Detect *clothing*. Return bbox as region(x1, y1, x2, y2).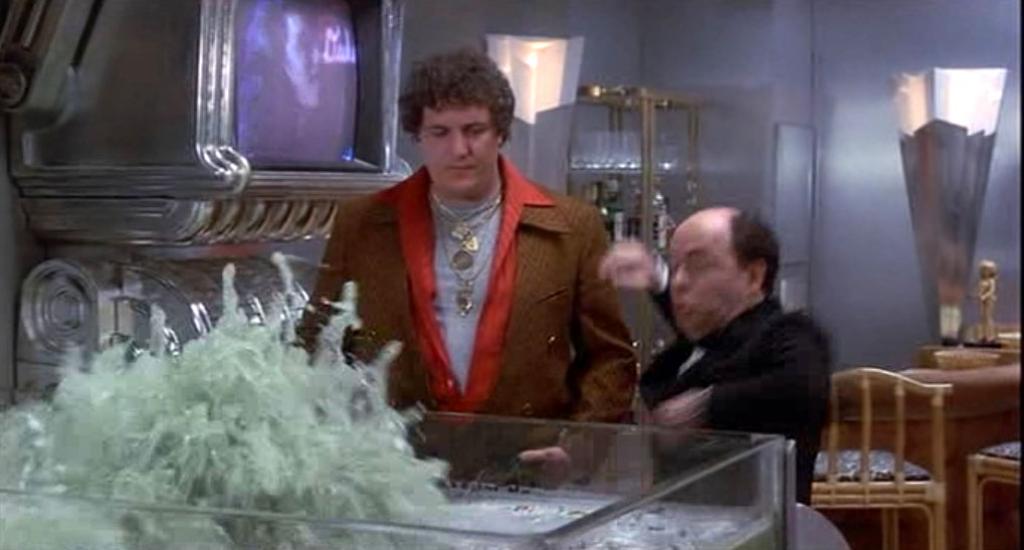
region(321, 129, 641, 466).
